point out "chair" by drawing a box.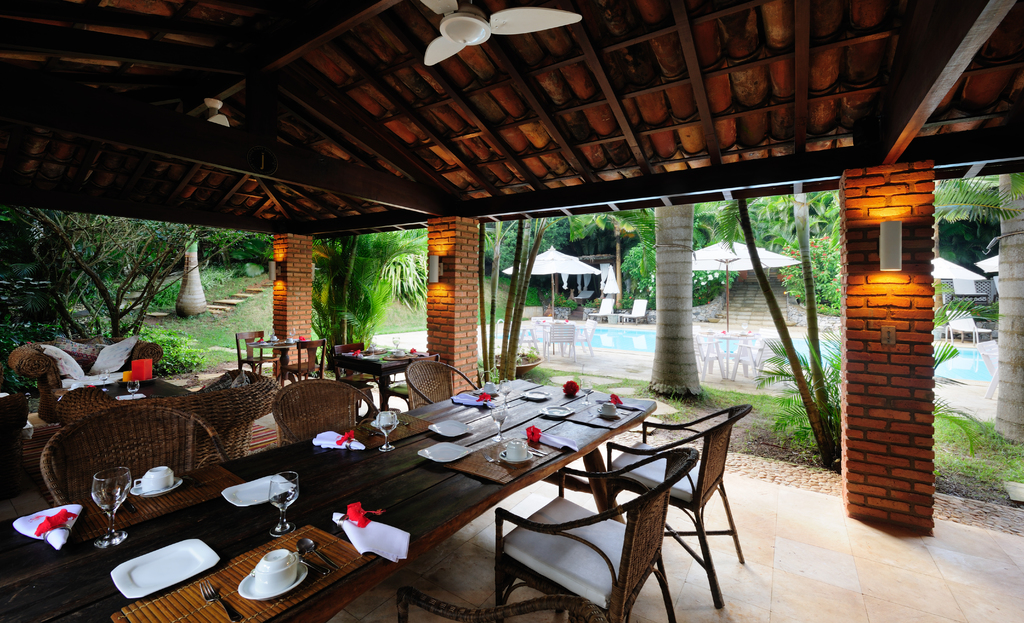
332,337,376,412.
